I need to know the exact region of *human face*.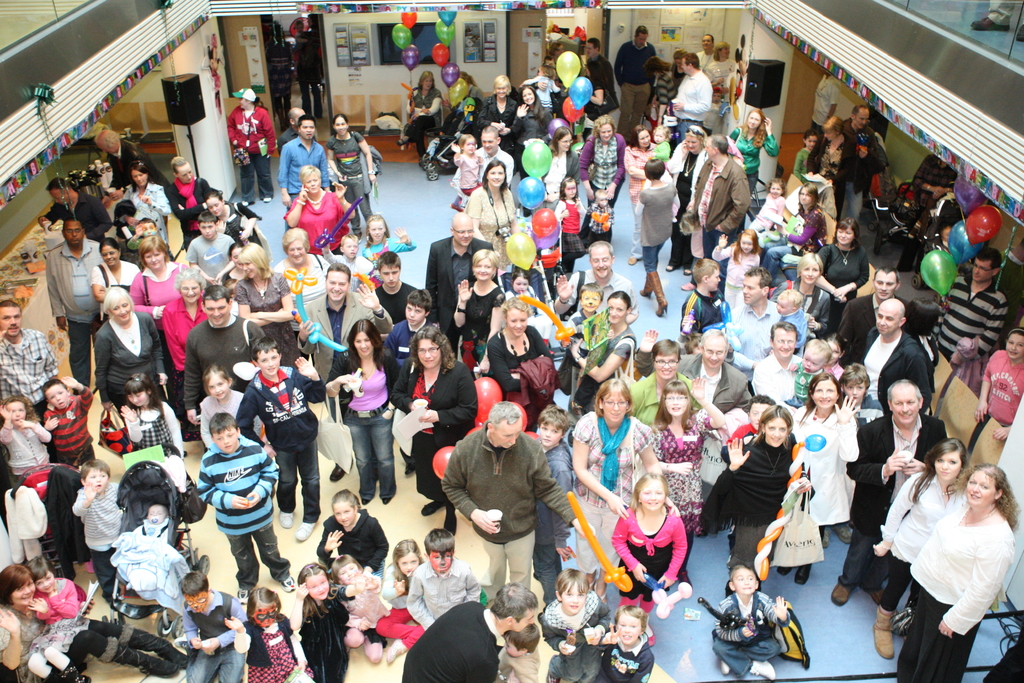
Region: [left=337, top=566, right=356, bottom=581].
